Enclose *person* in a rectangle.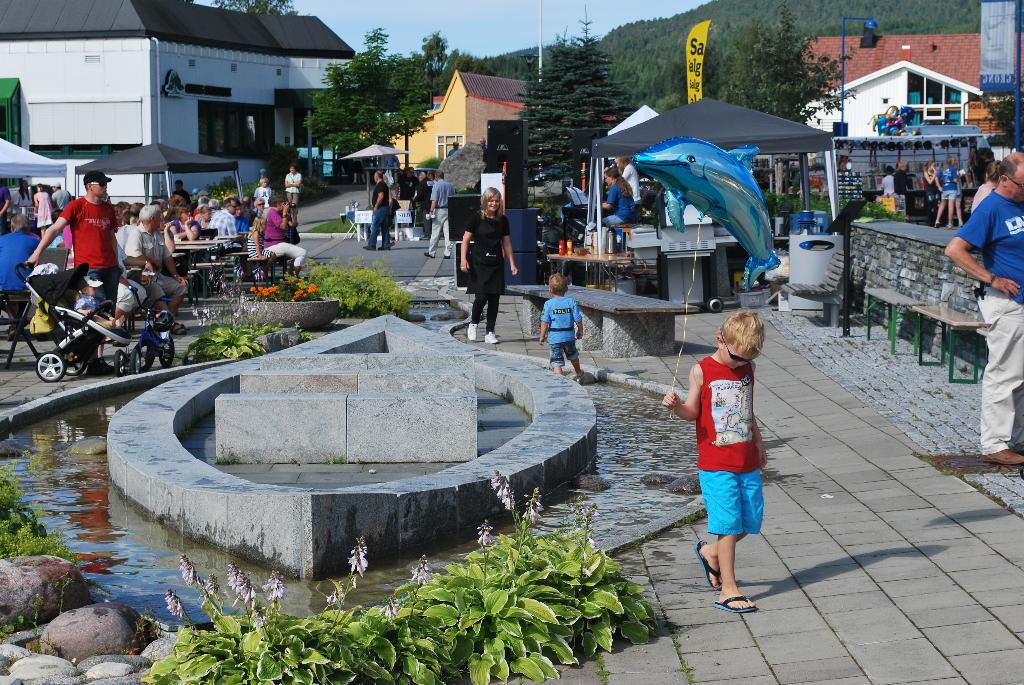
rect(286, 162, 301, 209).
